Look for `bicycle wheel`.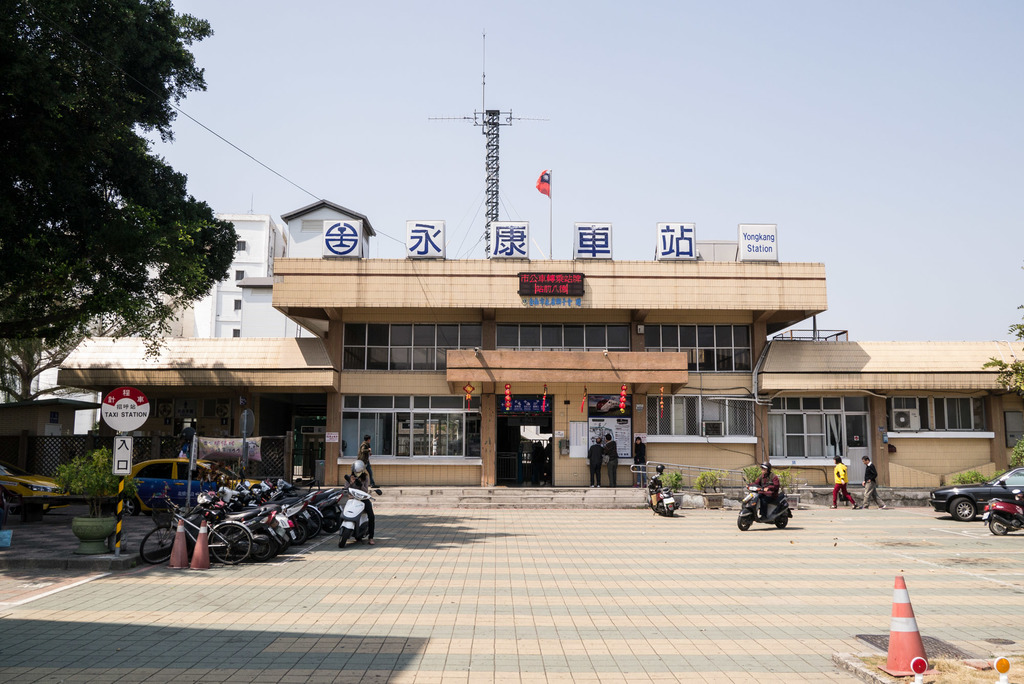
Found: <bbox>140, 523, 184, 569</bbox>.
